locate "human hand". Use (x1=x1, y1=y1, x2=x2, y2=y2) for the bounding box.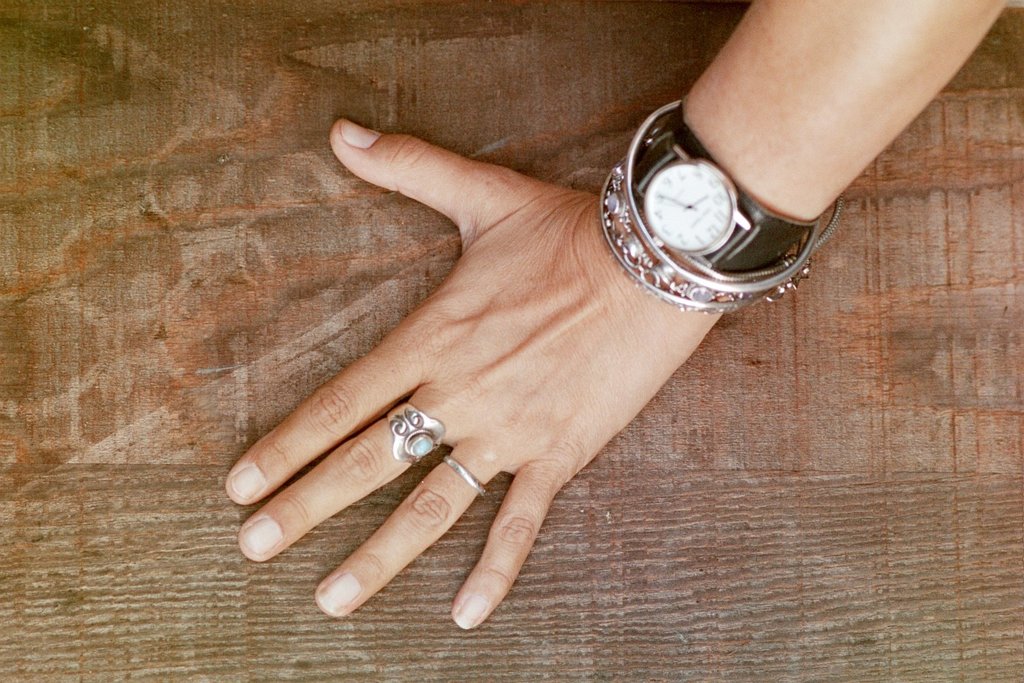
(x1=232, y1=103, x2=897, y2=620).
